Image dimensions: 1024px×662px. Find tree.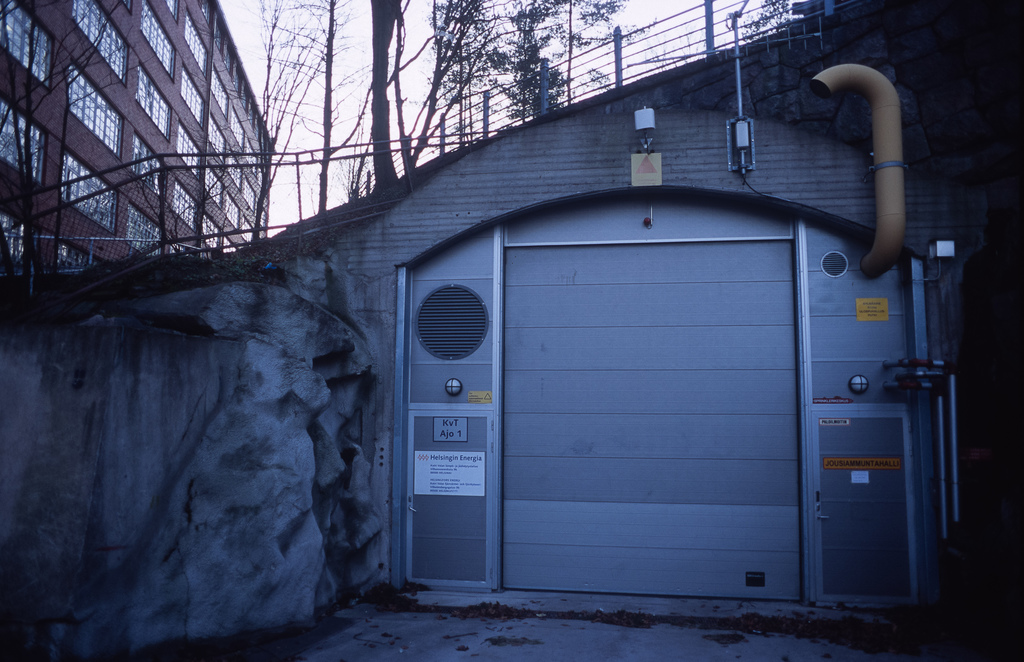
box(307, 0, 417, 183).
